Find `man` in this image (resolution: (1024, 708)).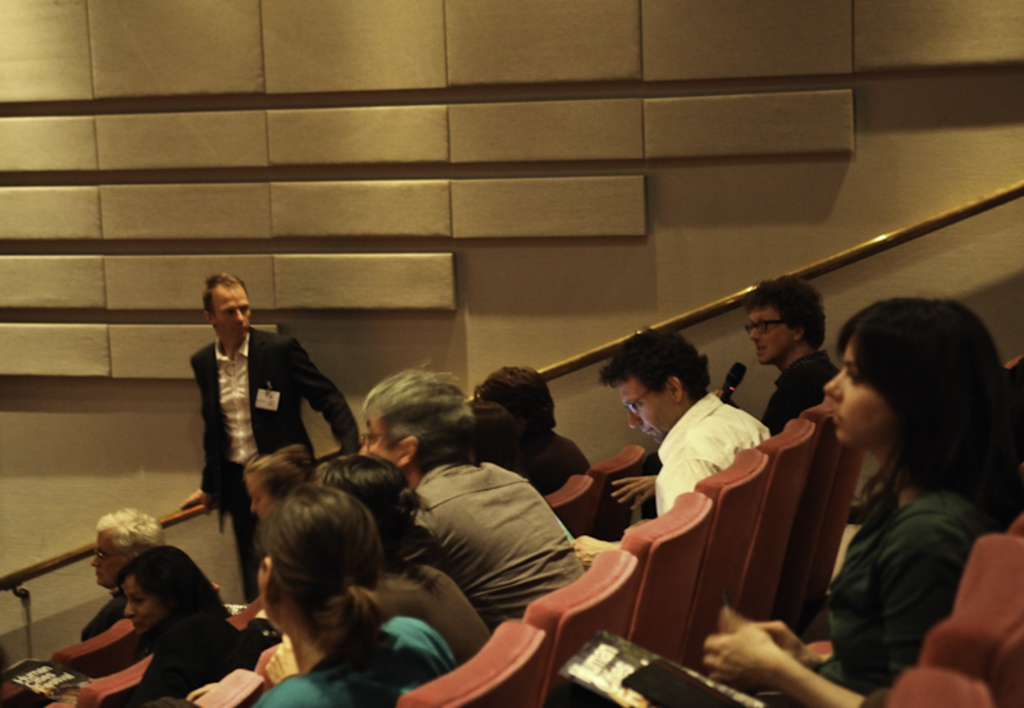
<region>349, 369, 603, 647</region>.
